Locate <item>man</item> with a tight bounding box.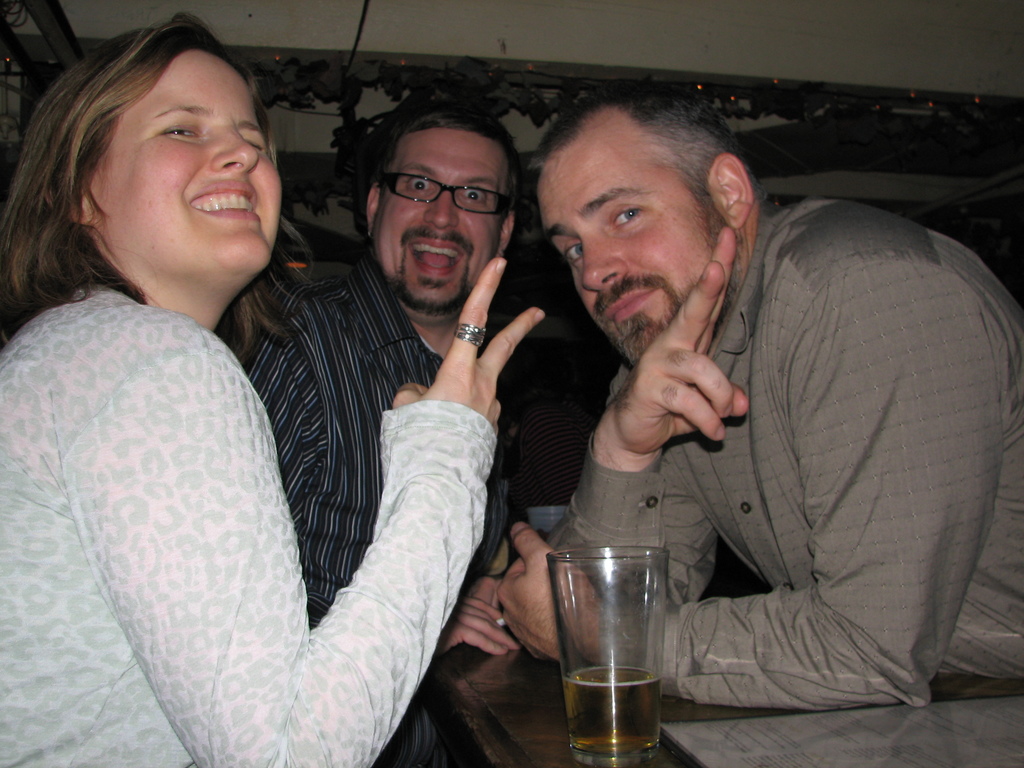
{"x1": 202, "y1": 99, "x2": 540, "y2": 767}.
